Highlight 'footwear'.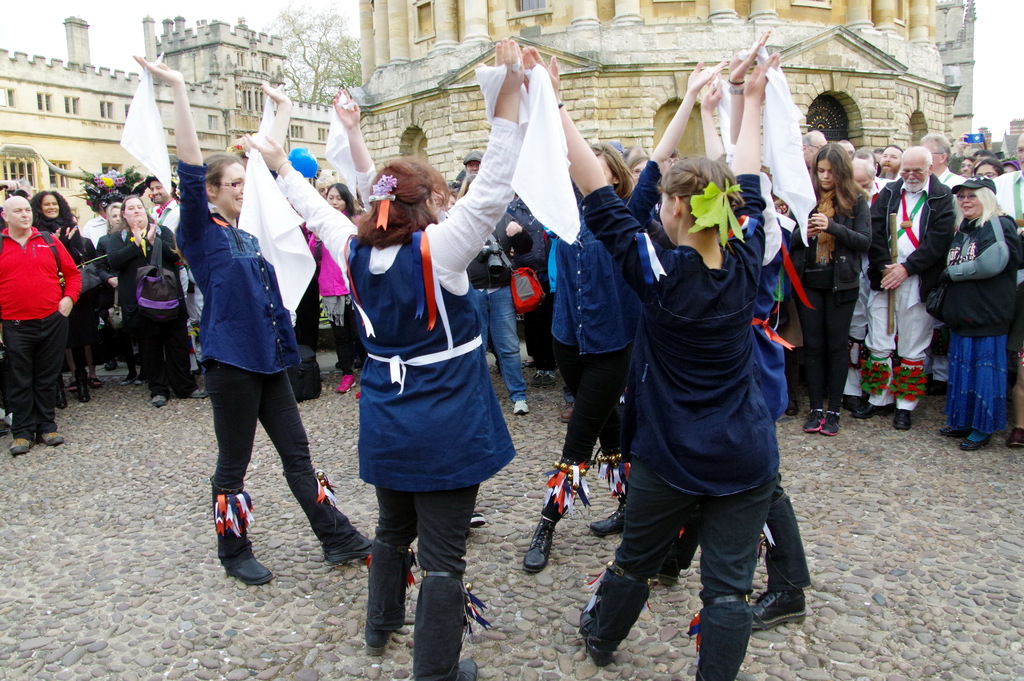
Highlighted region: box=[753, 586, 805, 631].
